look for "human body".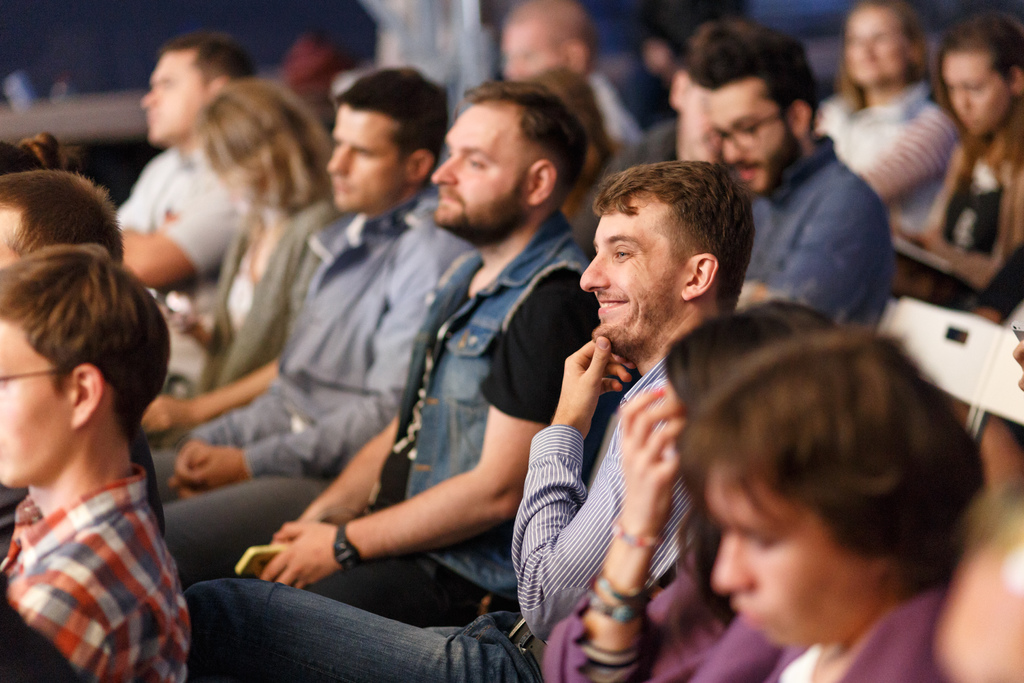
Found: region(113, 28, 262, 310).
